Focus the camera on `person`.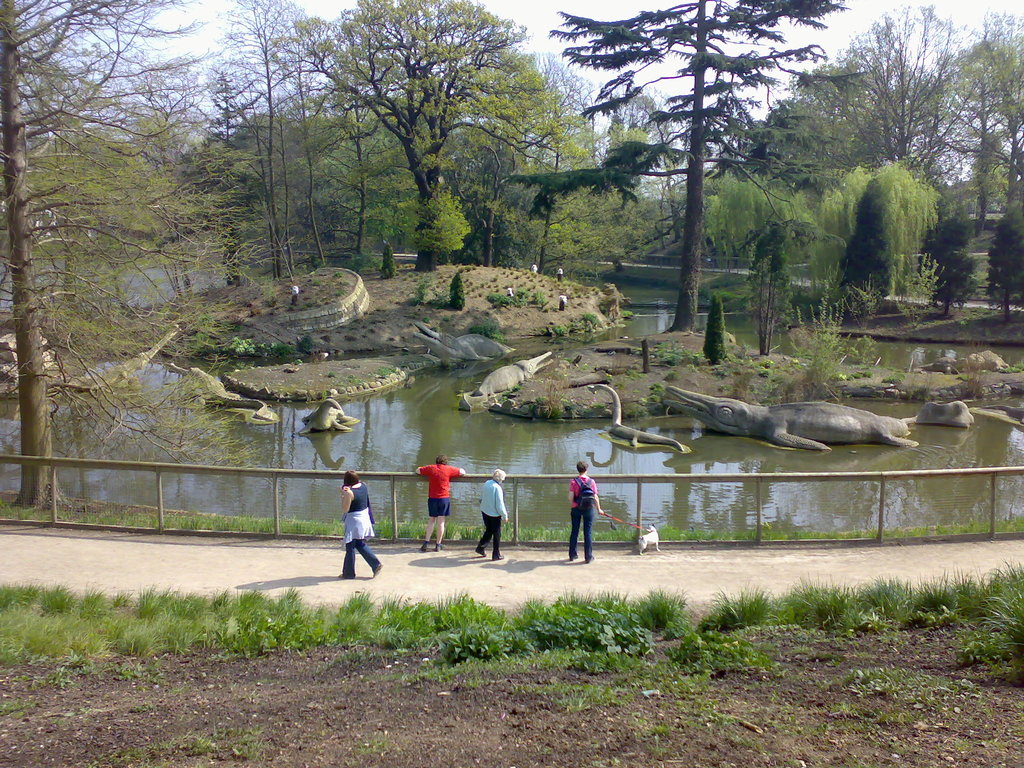
Focus region: detection(561, 267, 562, 278).
